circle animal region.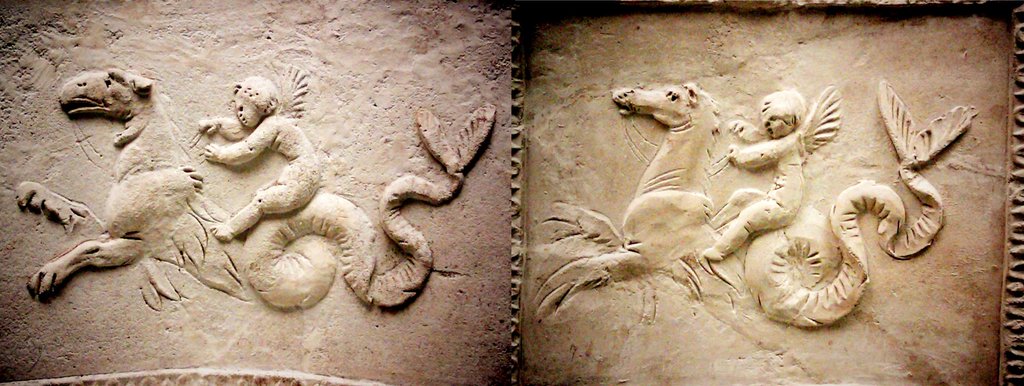
Region: BBox(9, 66, 497, 311).
